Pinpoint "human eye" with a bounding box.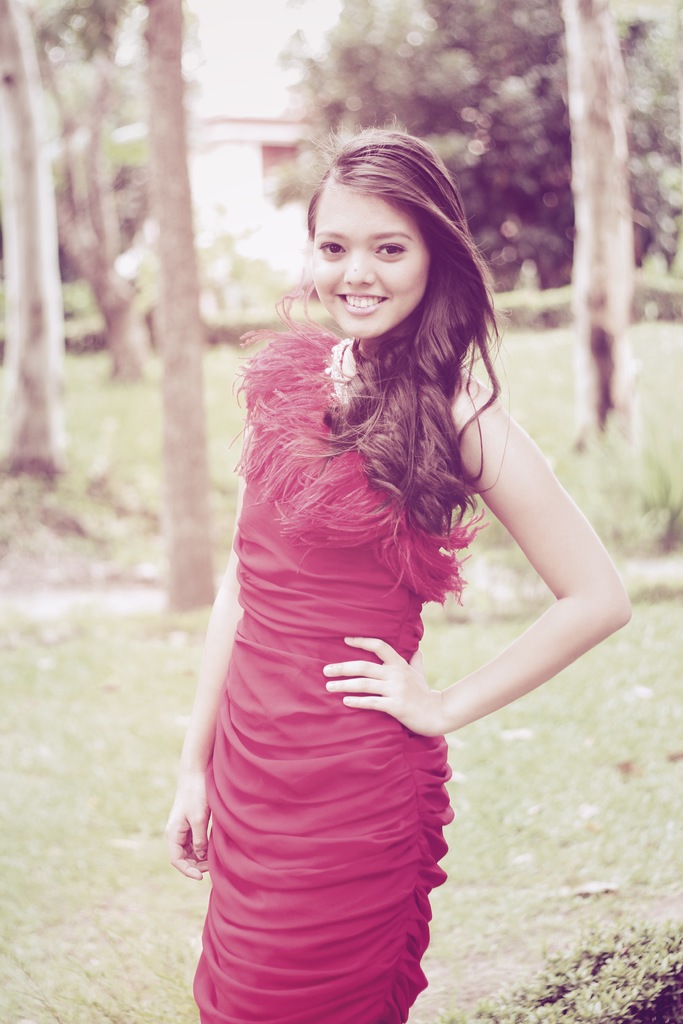
select_region(317, 235, 349, 256).
